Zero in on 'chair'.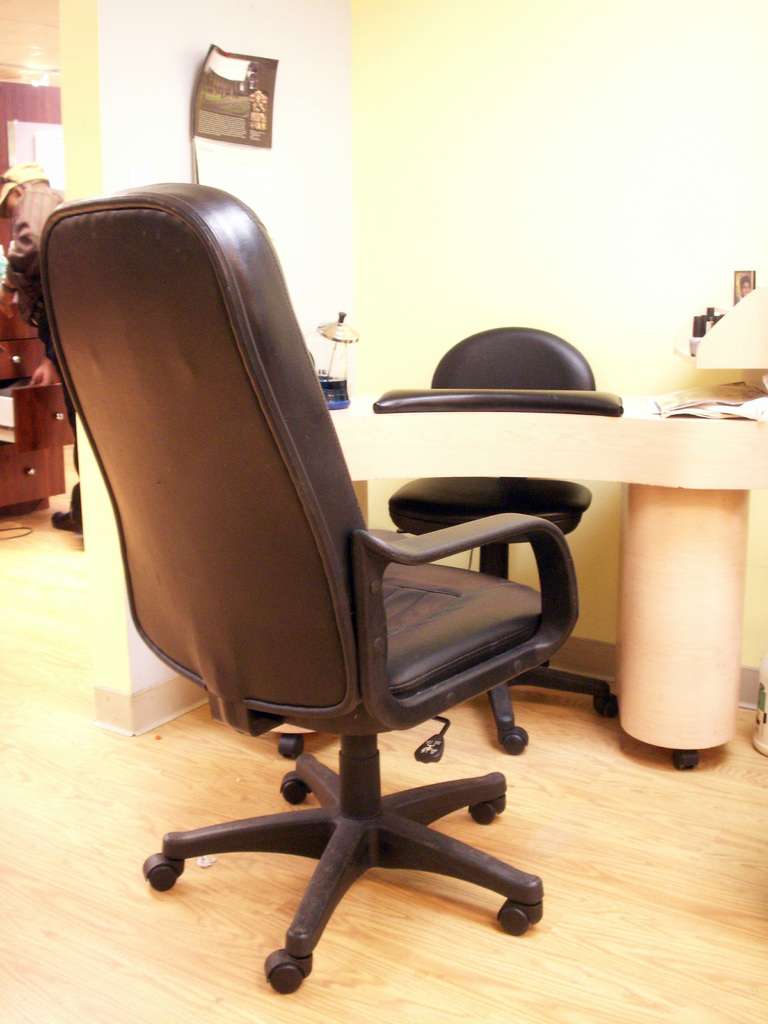
Zeroed in: crop(41, 177, 586, 997).
